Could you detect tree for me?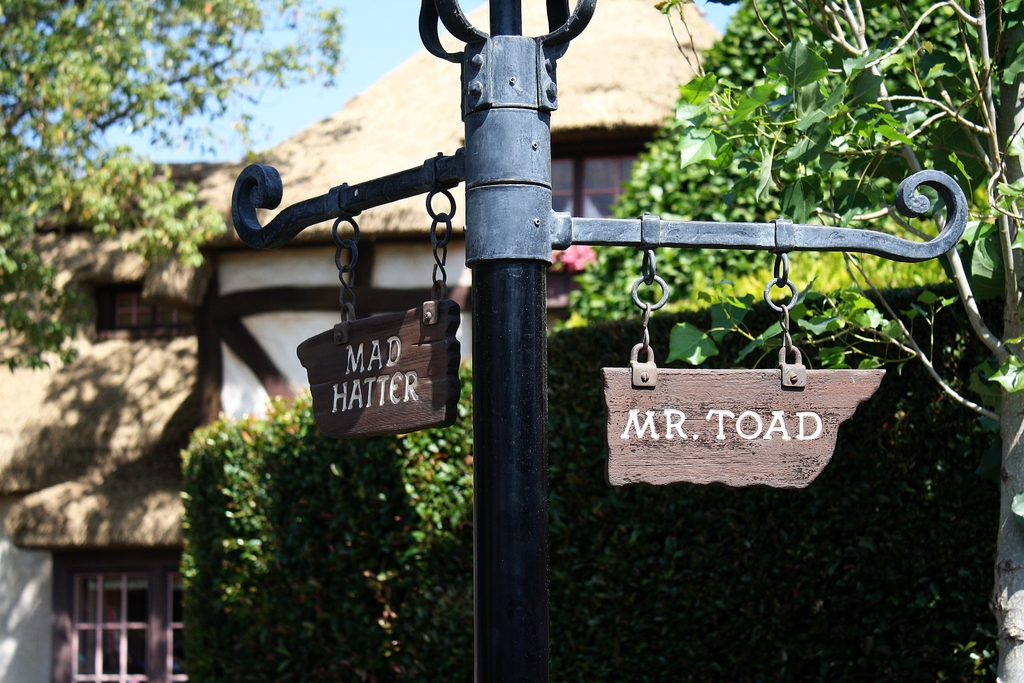
Detection result: {"x1": 25, "y1": 0, "x2": 1023, "y2": 509}.
